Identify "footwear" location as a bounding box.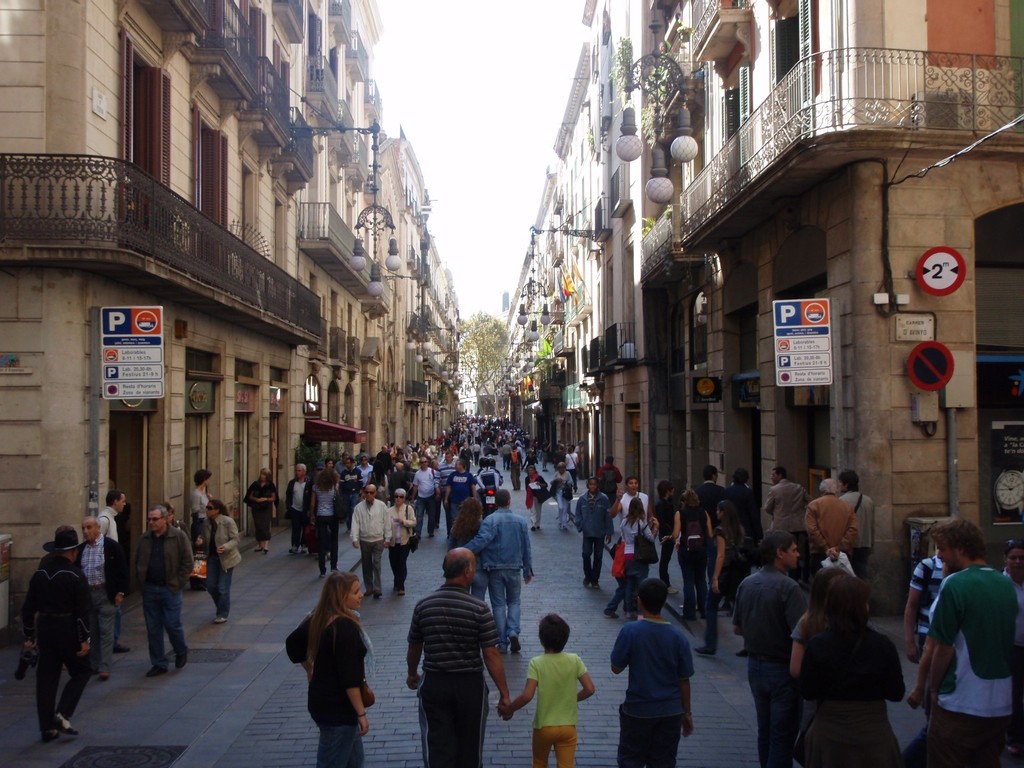
rect(264, 548, 268, 555).
